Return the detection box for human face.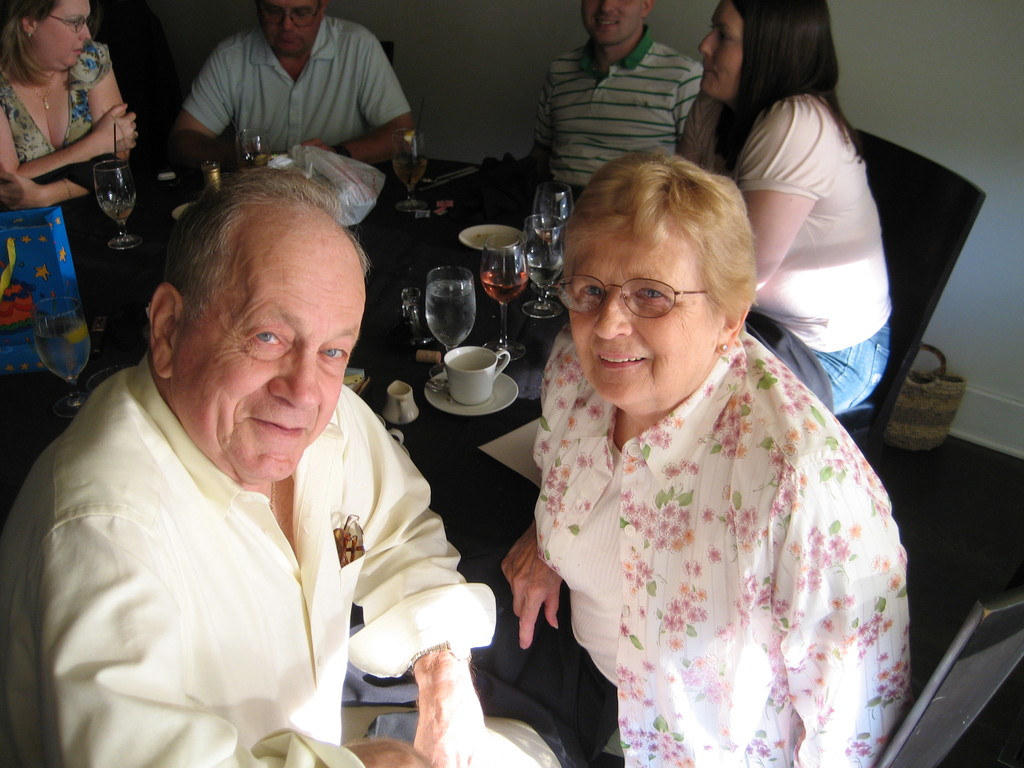
rect(580, 0, 641, 49).
